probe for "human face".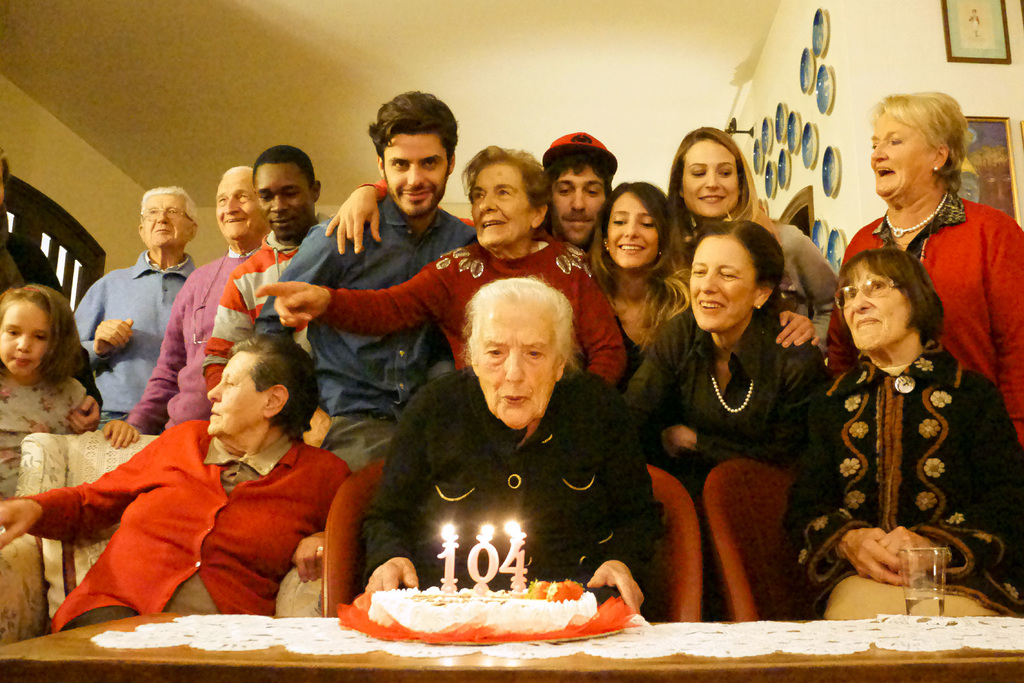
Probe result: bbox=[841, 256, 911, 350].
